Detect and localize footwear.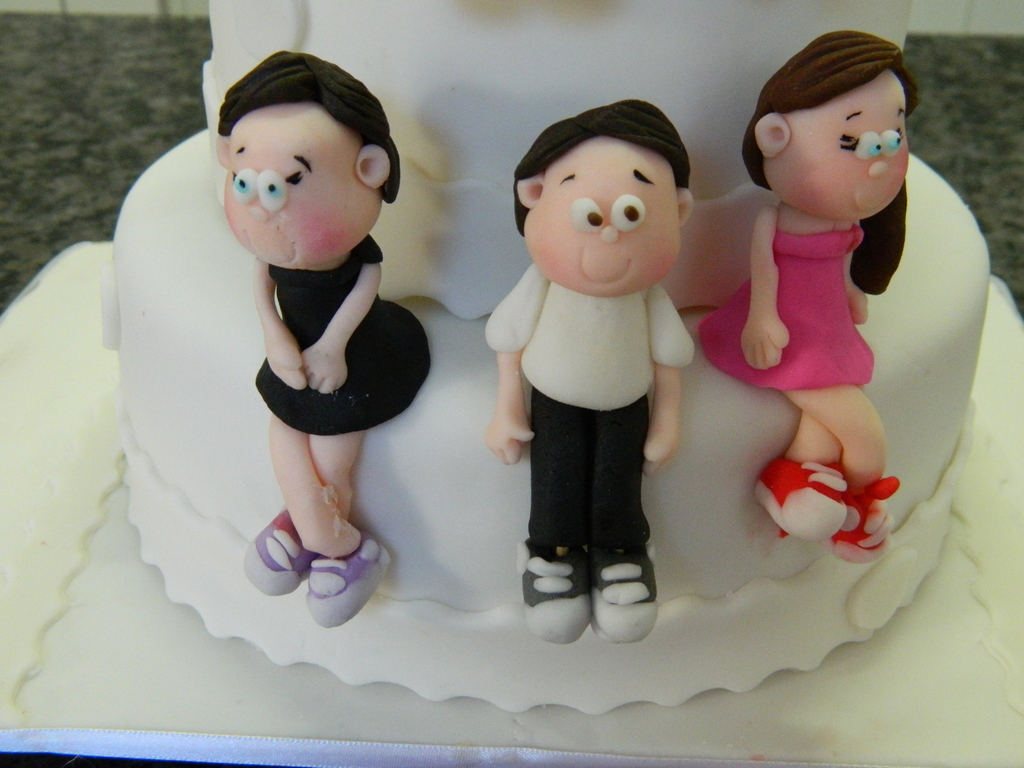
Localized at bbox=[747, 452, 854, 557].
